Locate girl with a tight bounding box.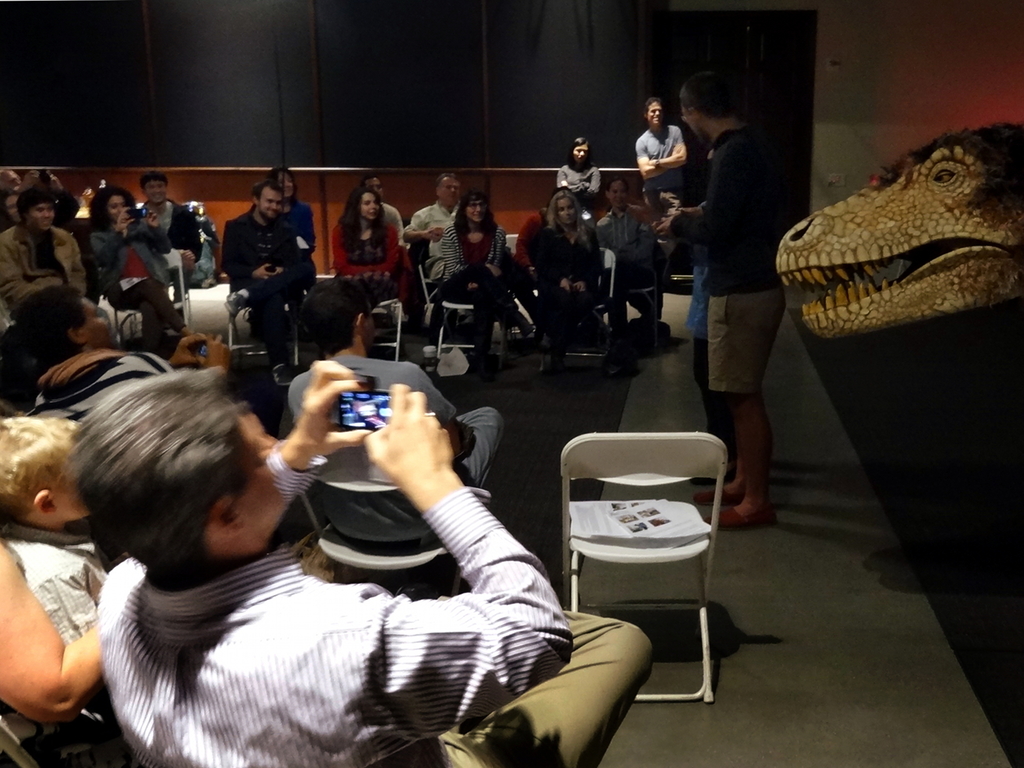
[439,190,533,366].
